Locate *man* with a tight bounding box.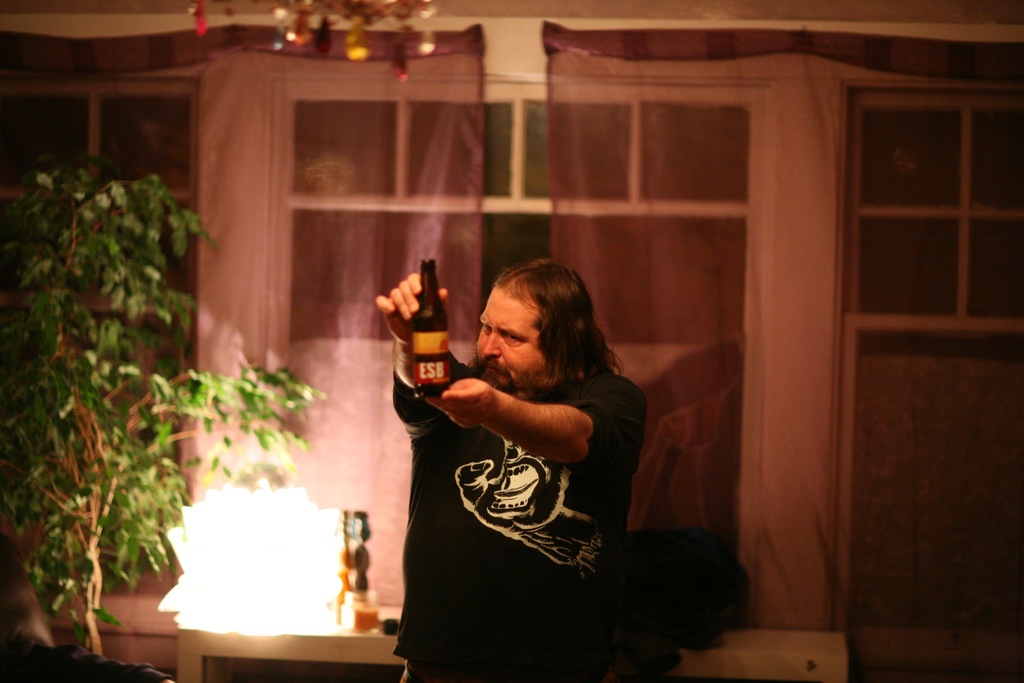
[367, 243, 657, 661].
